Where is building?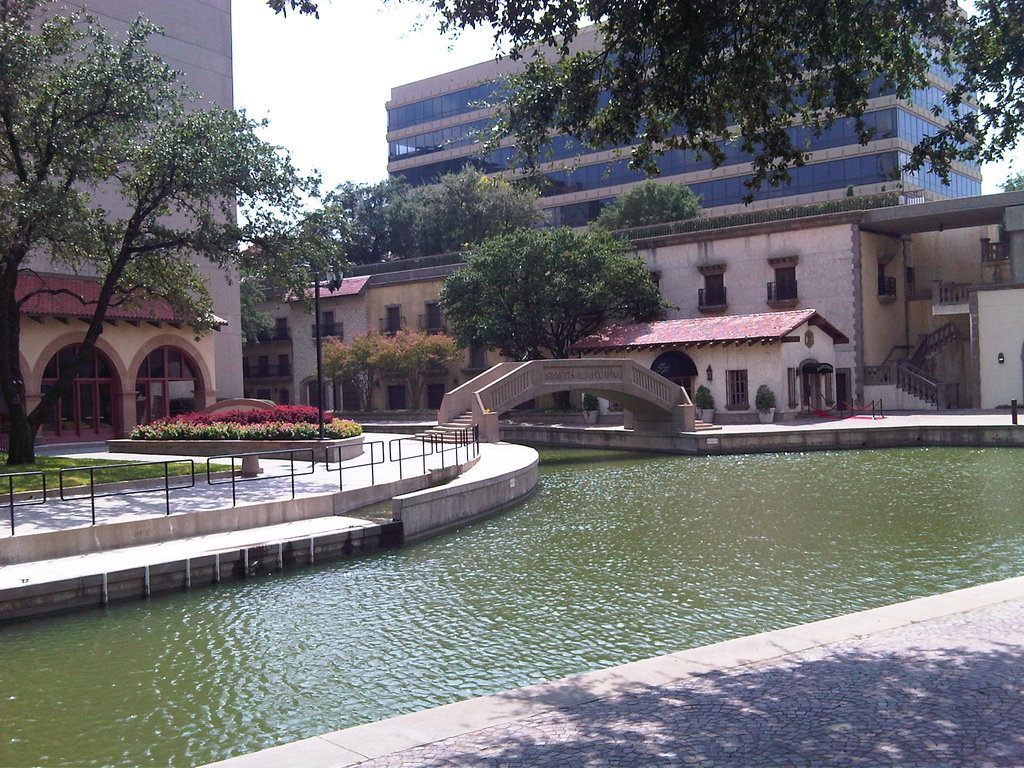
278:188:1023:428.
